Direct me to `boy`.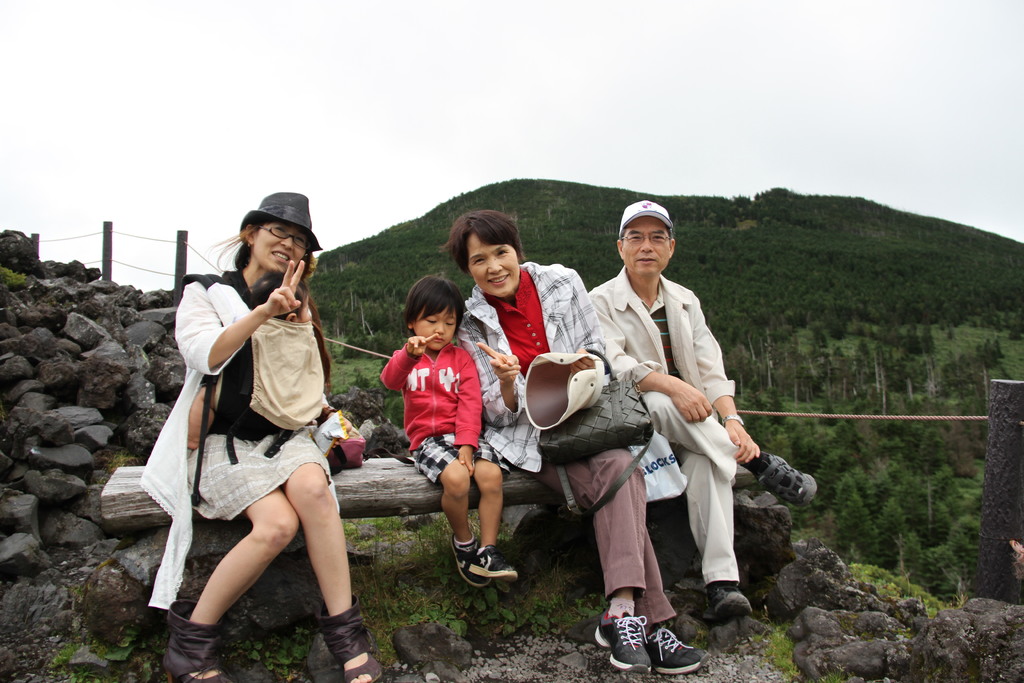
Direction: 378,267,523,589.
